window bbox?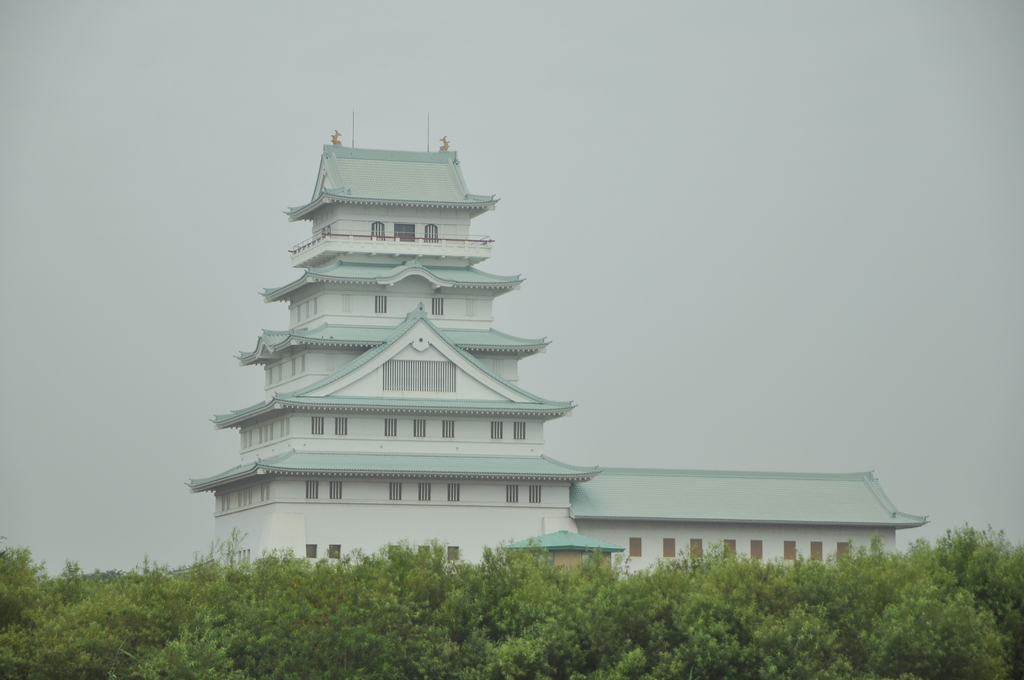
Rect(373, 295, 386, 318)
